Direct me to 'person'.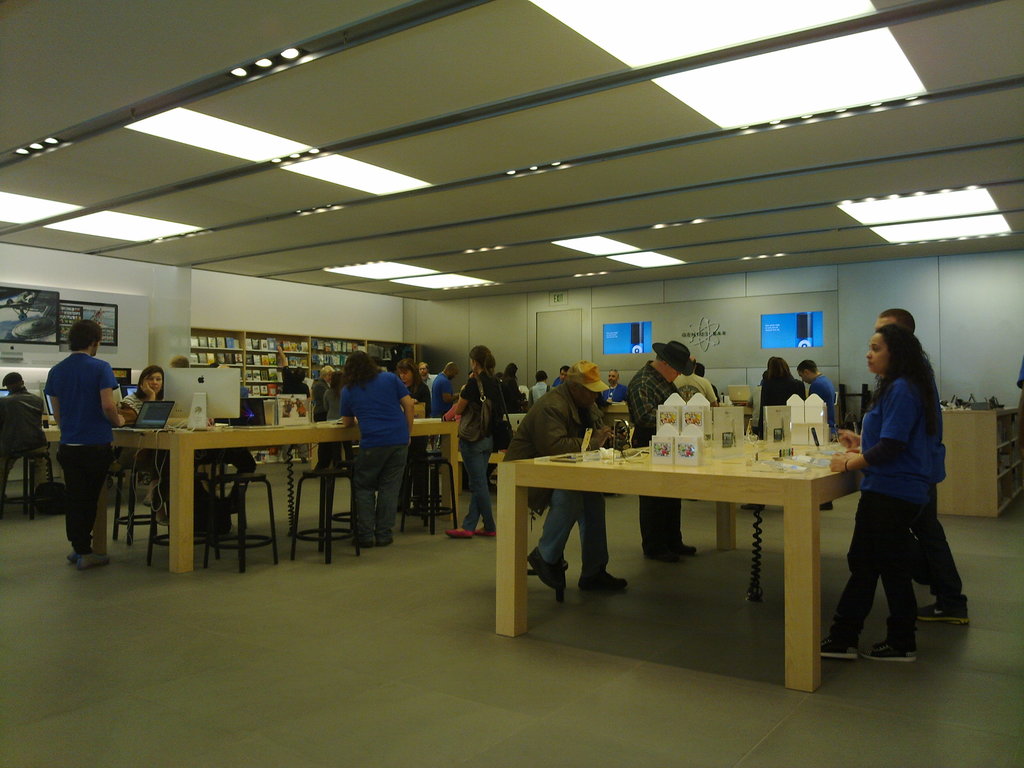
Direction: region(308, 364, 339, 424).
